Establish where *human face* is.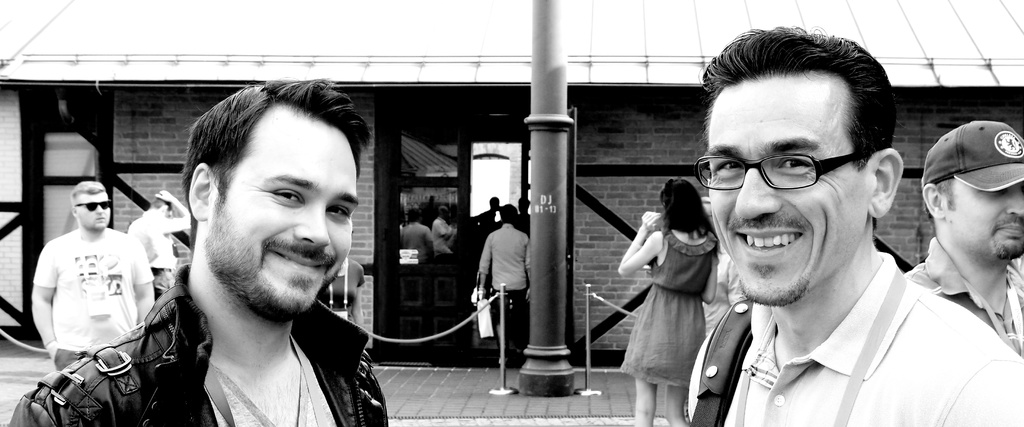
Established at <bbox>705, 77, 872, 304</bbox>.
